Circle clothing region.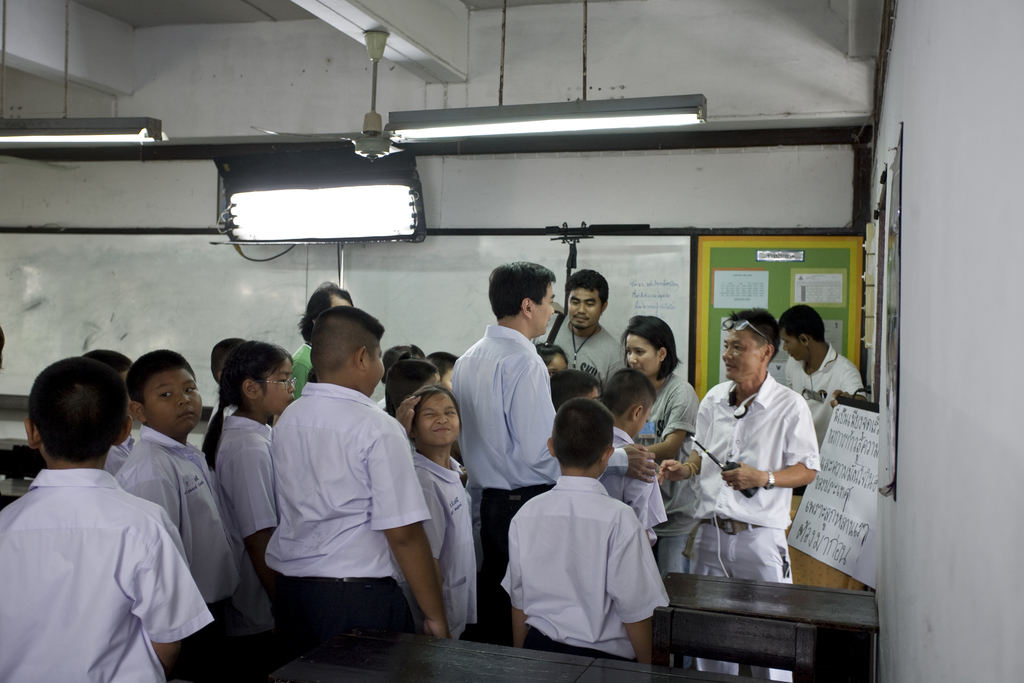
Region: x1=246 y1=383 x2=447 y2=629.
